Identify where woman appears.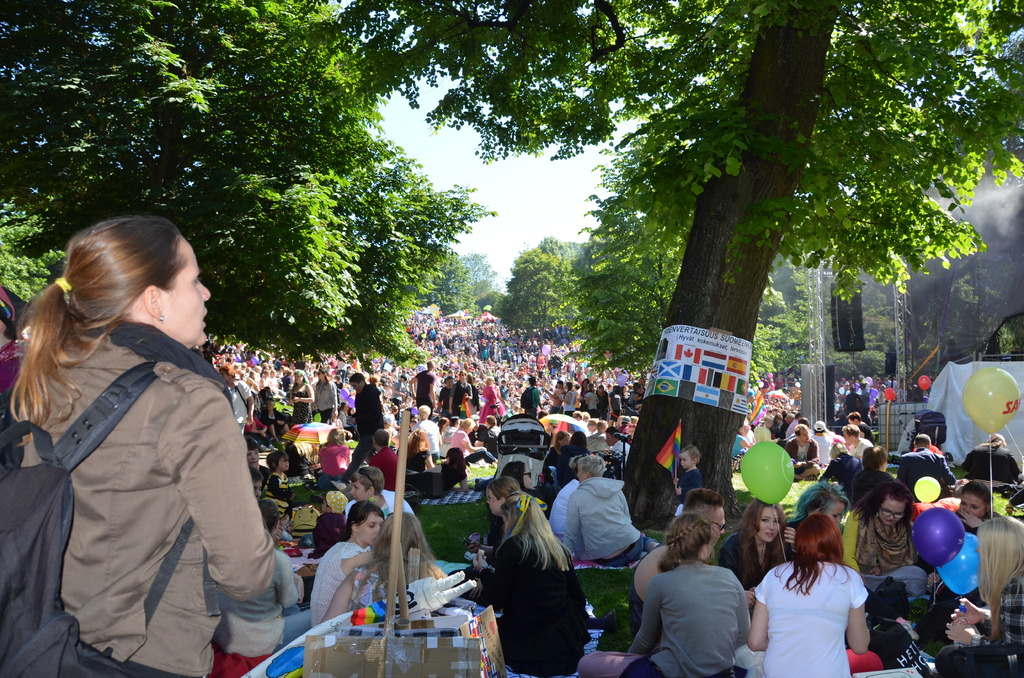
Appears at bbox(493, 460, 534, 545).
